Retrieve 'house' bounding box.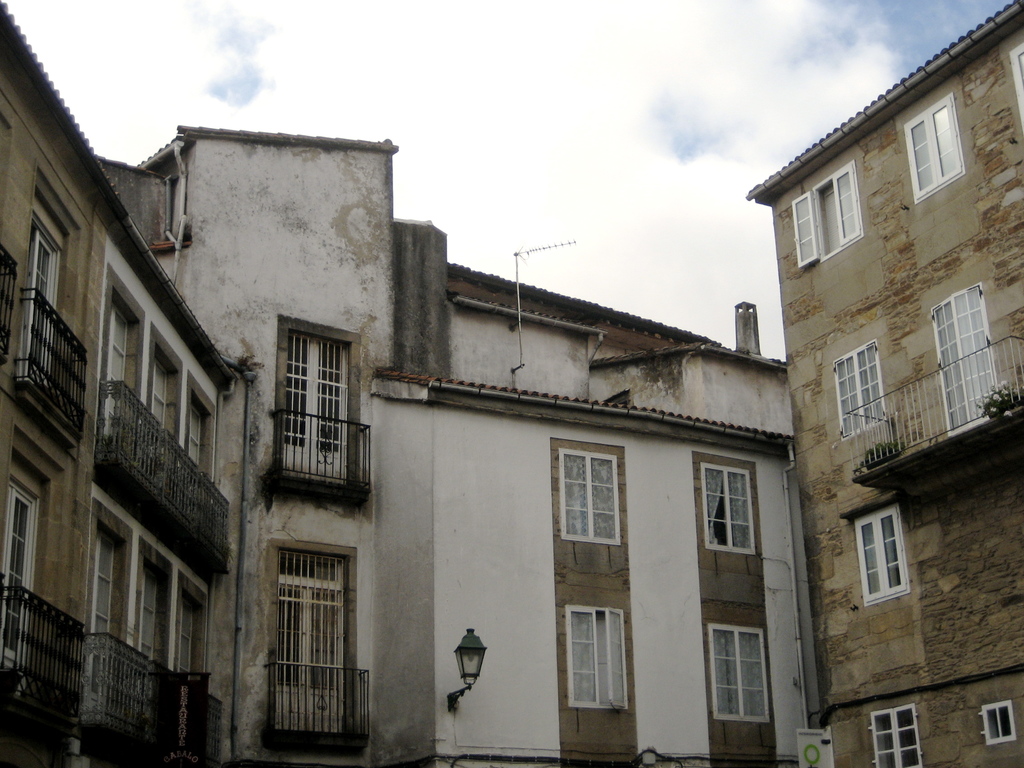
Bounding box: bbox=[100, 144, 833, 767].
